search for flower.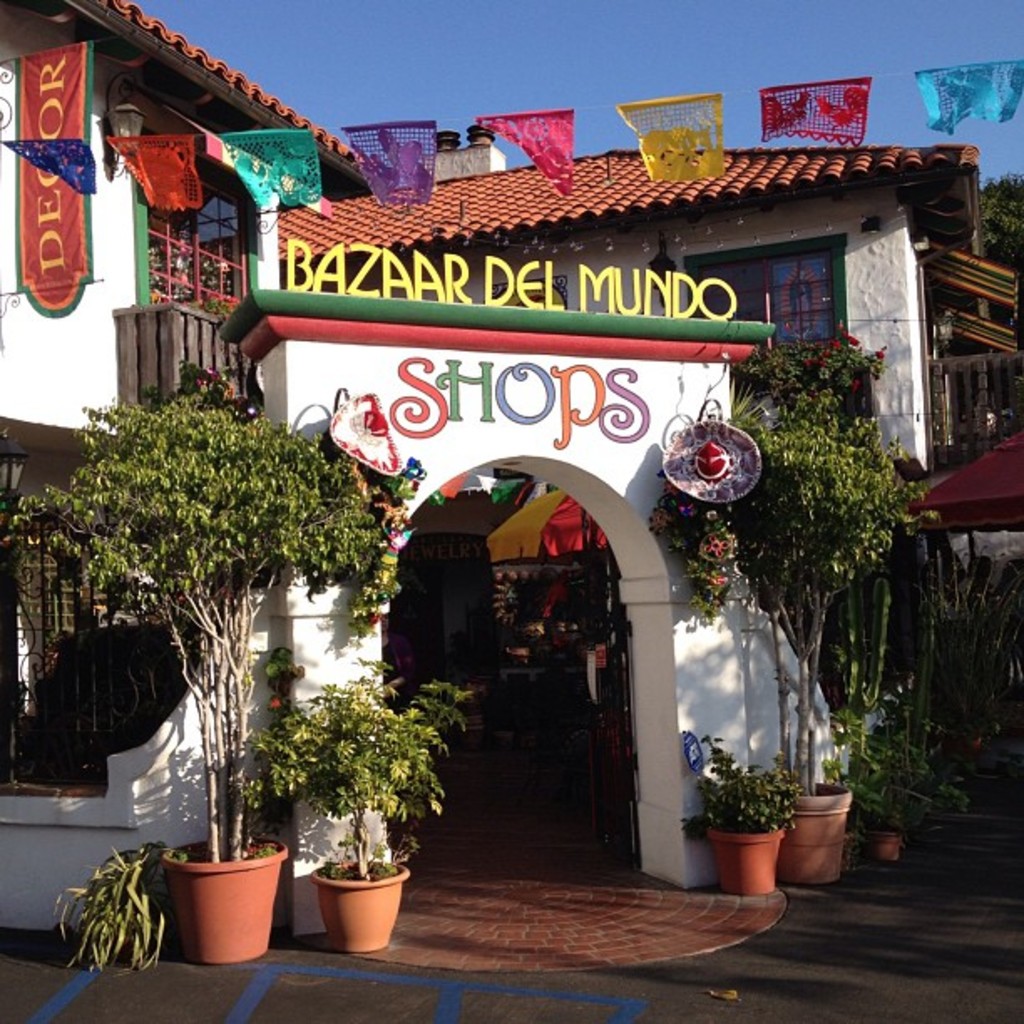
Found at x1=714, y1=535, x2=730, y2=561.
